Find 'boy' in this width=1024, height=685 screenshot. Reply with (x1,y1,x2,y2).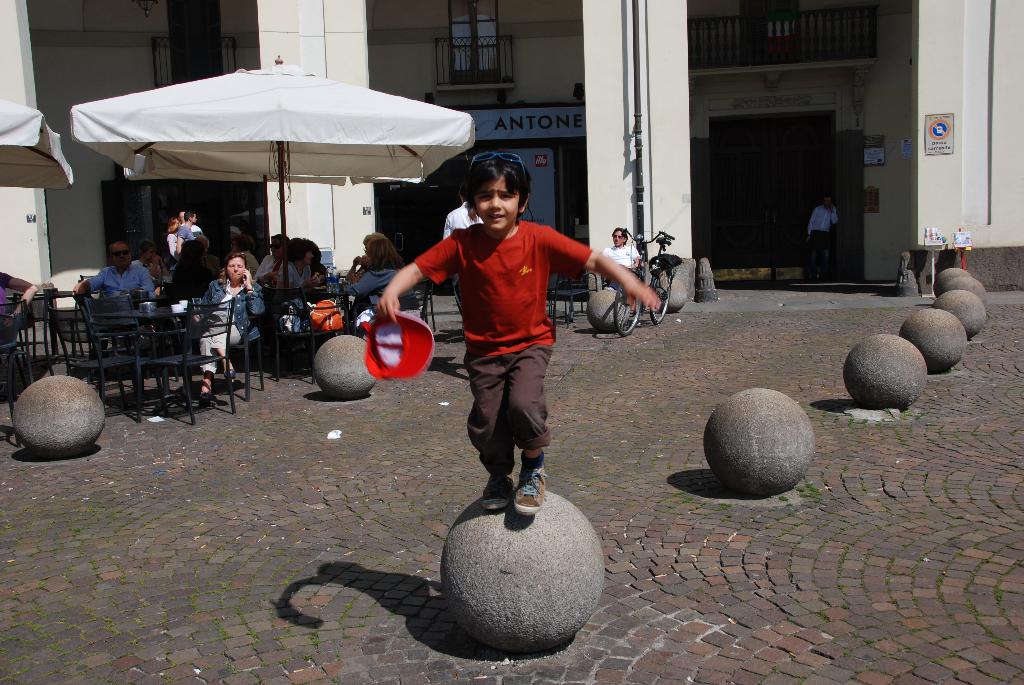
(405,123,626,563).
